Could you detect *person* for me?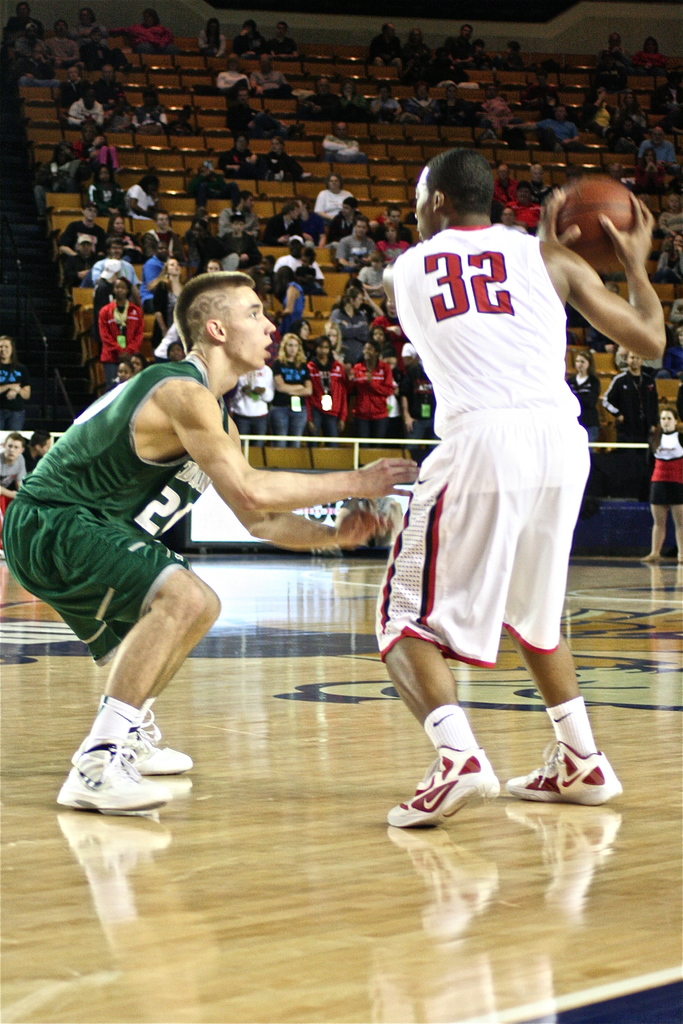
Detection result: 582/84/616/136.
